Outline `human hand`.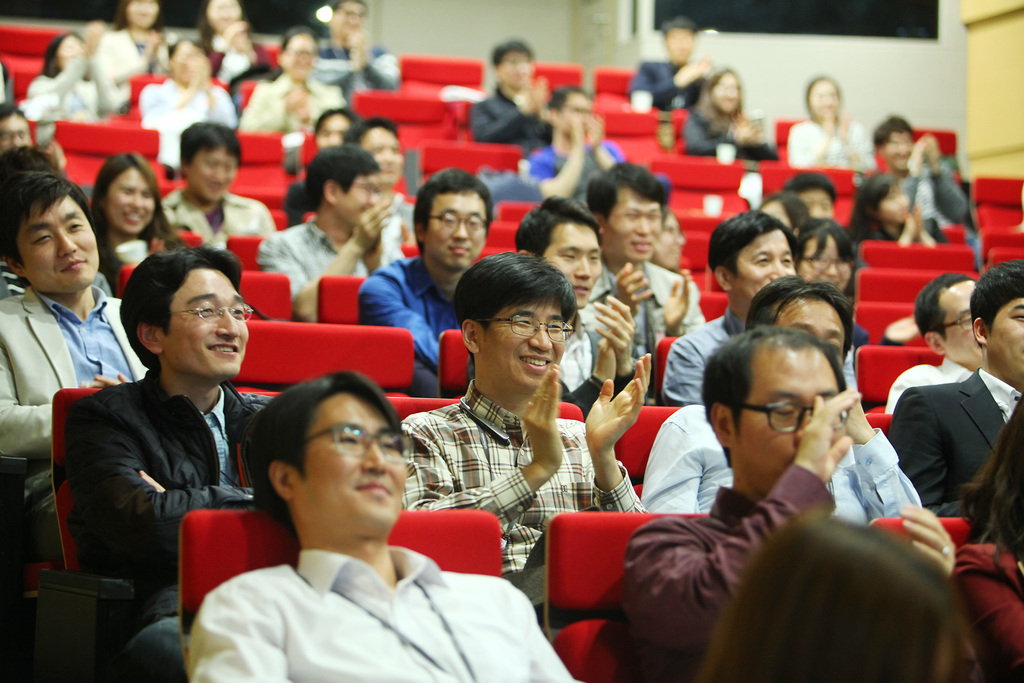
Outline: region(519, 363, 565, 475).
